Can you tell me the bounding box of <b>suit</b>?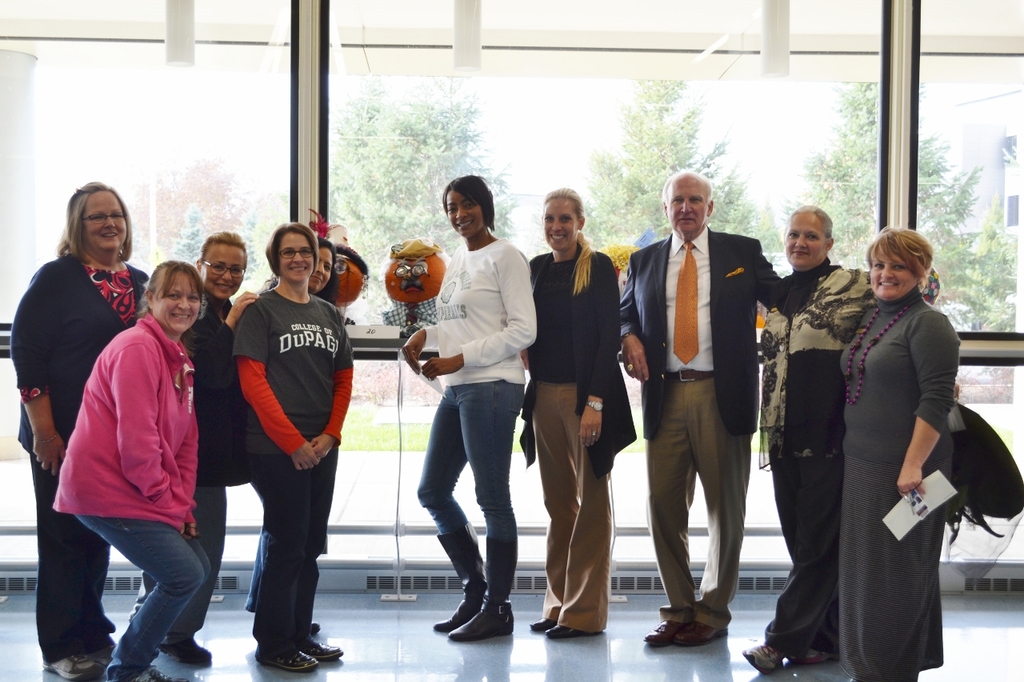
<bbox>615, 225, 782, 433</bbox>.
